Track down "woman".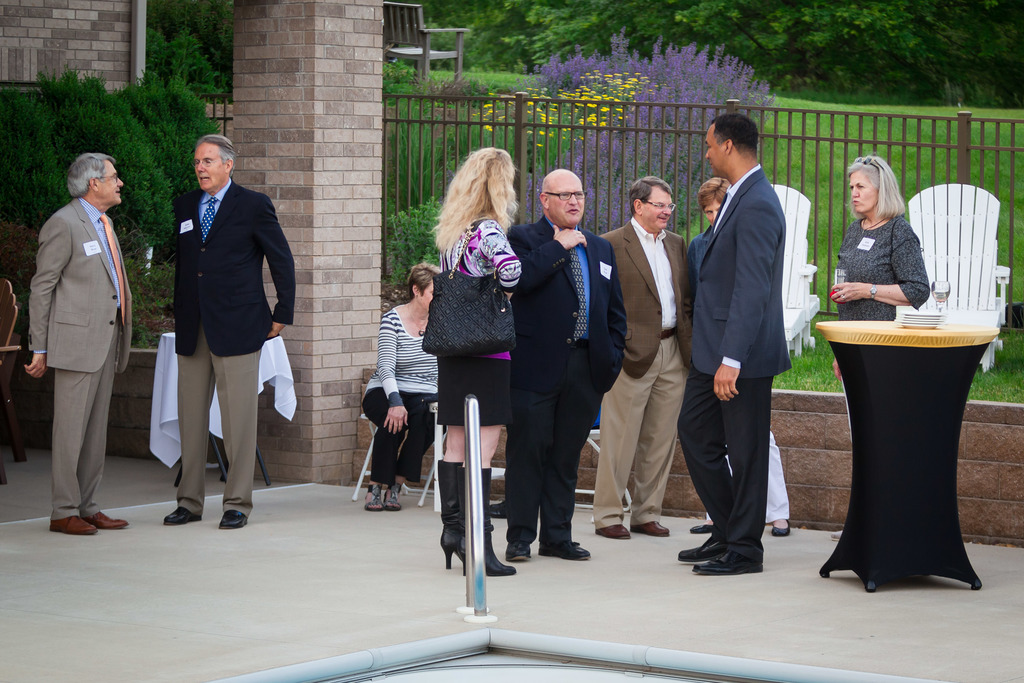
Tracked to crop(690, 177, 802, 534).
